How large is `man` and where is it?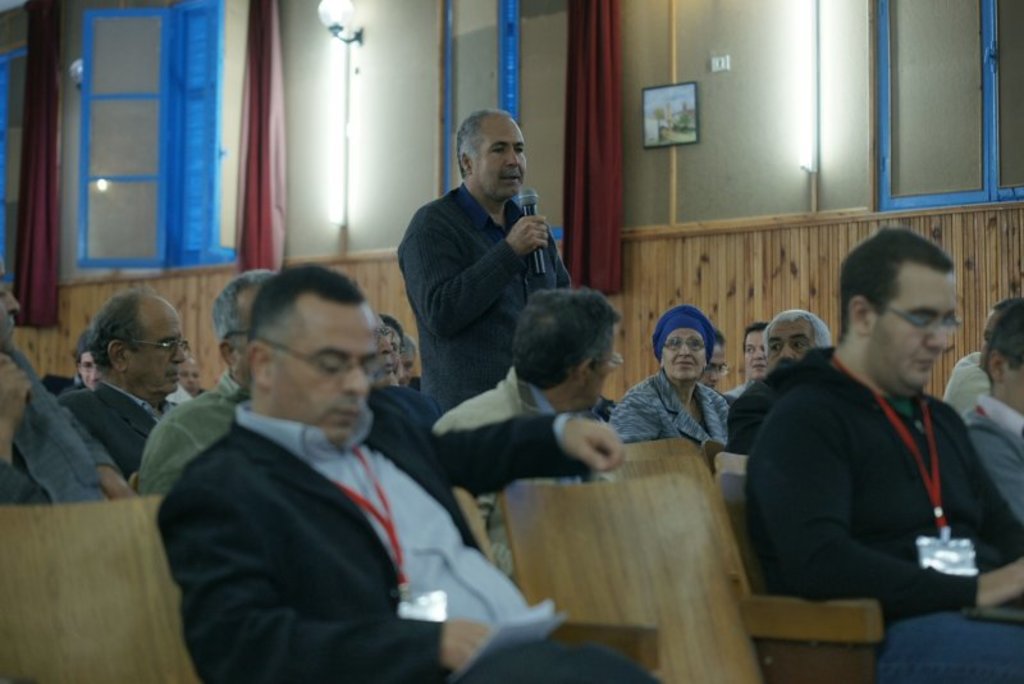
Bounding box: (x1=732, y1=315, x2=772, y2=396).
